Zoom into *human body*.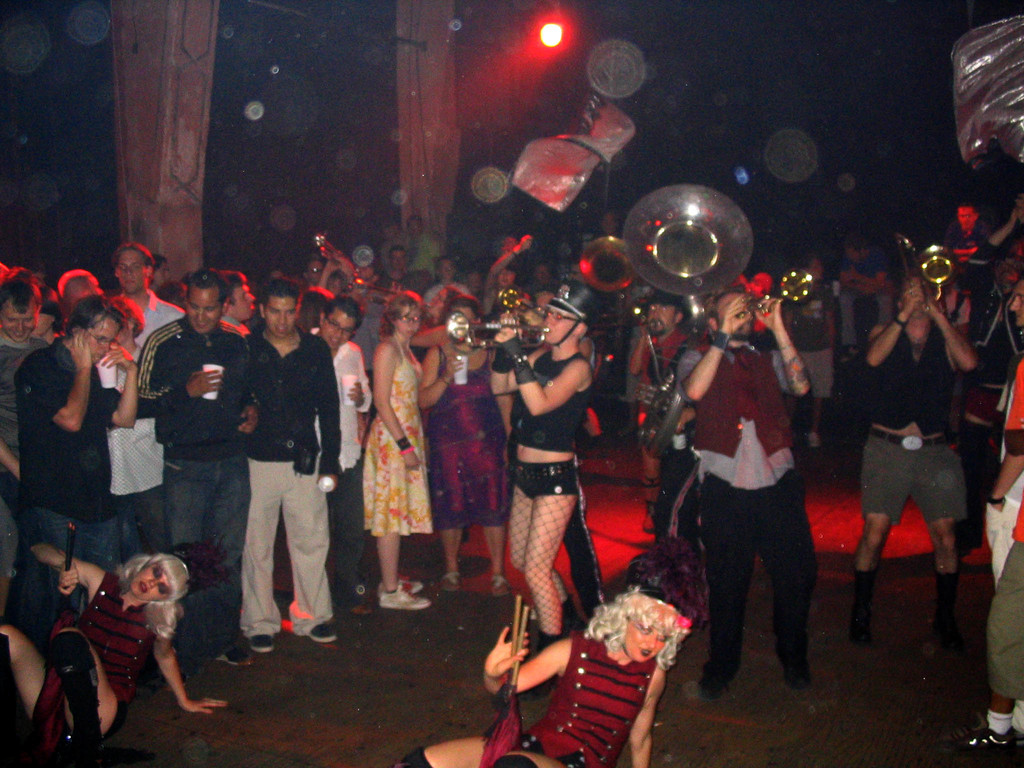
Zoom target: locate(0, 270, 31, 573).
